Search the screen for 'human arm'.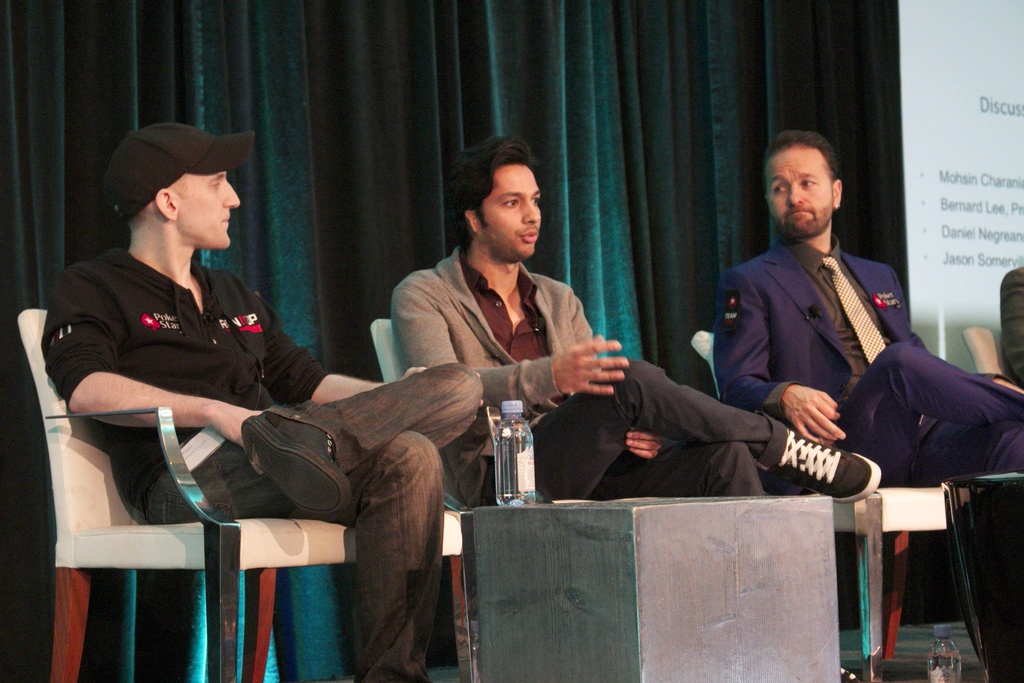
Found at bbox=(259, 299, 488, 408).
